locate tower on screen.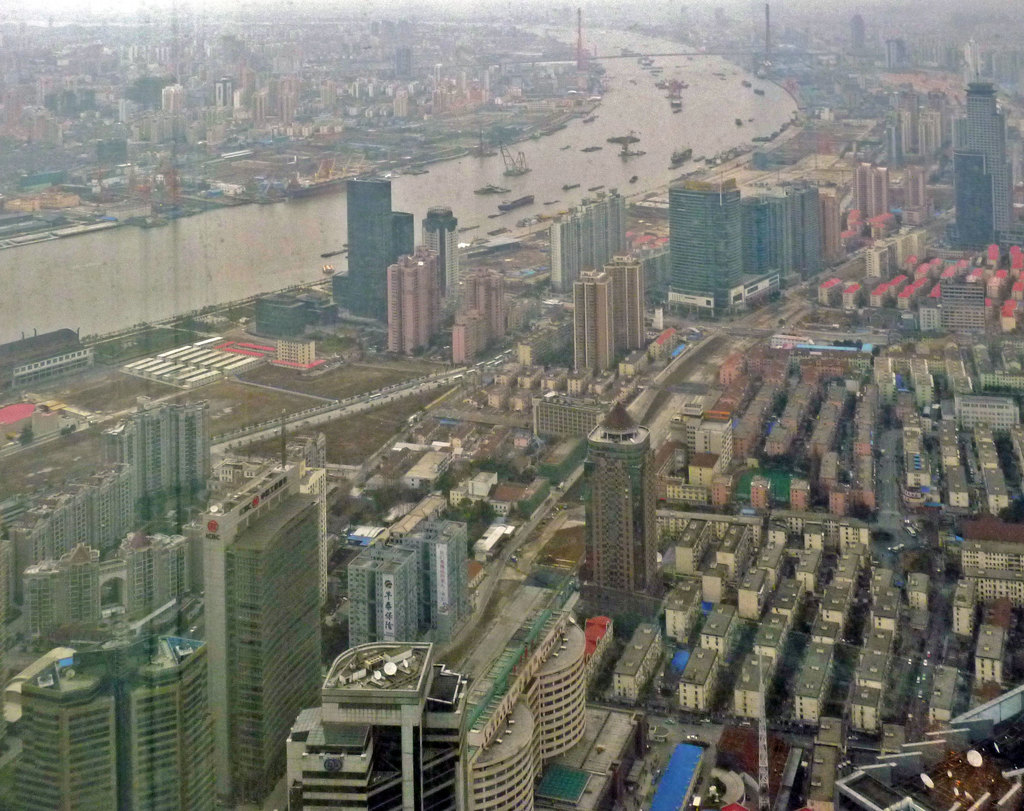
On screen at 344:177:387:311.
